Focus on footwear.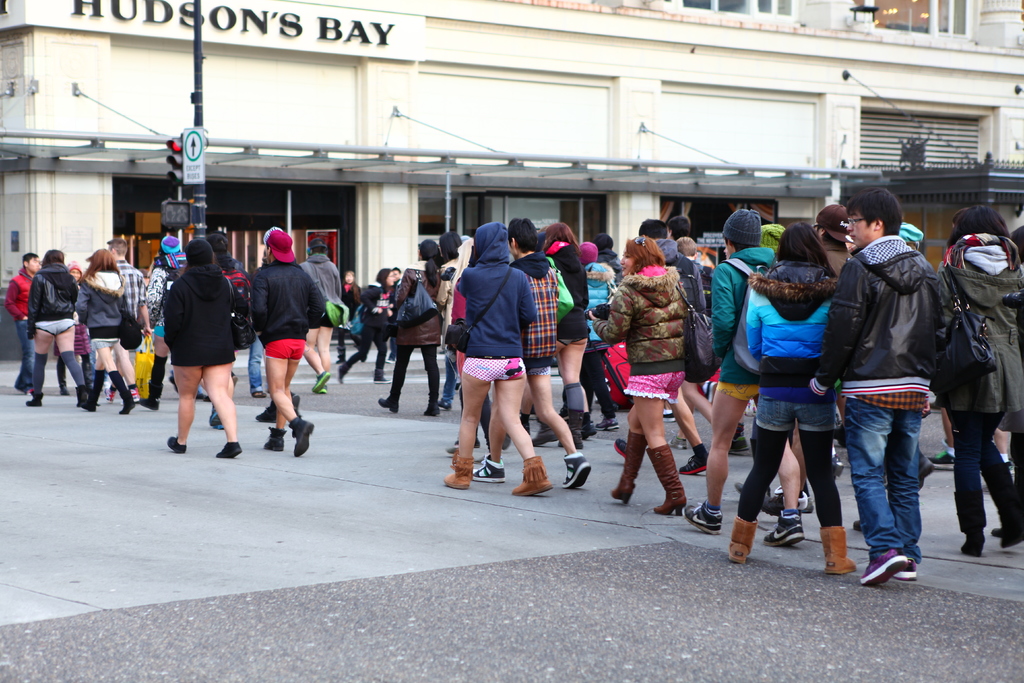
Focused at bbox=(434, 397, 451, 411).
